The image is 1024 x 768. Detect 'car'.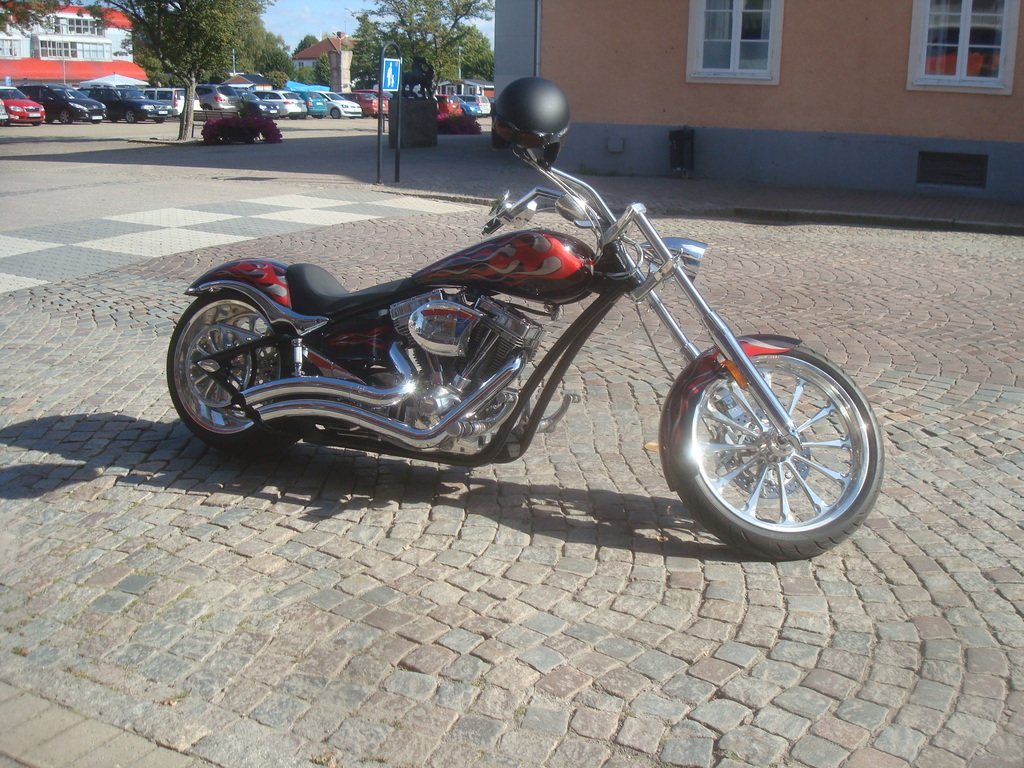
Detection: [left=1, top=100, right=8, bottom=123].
